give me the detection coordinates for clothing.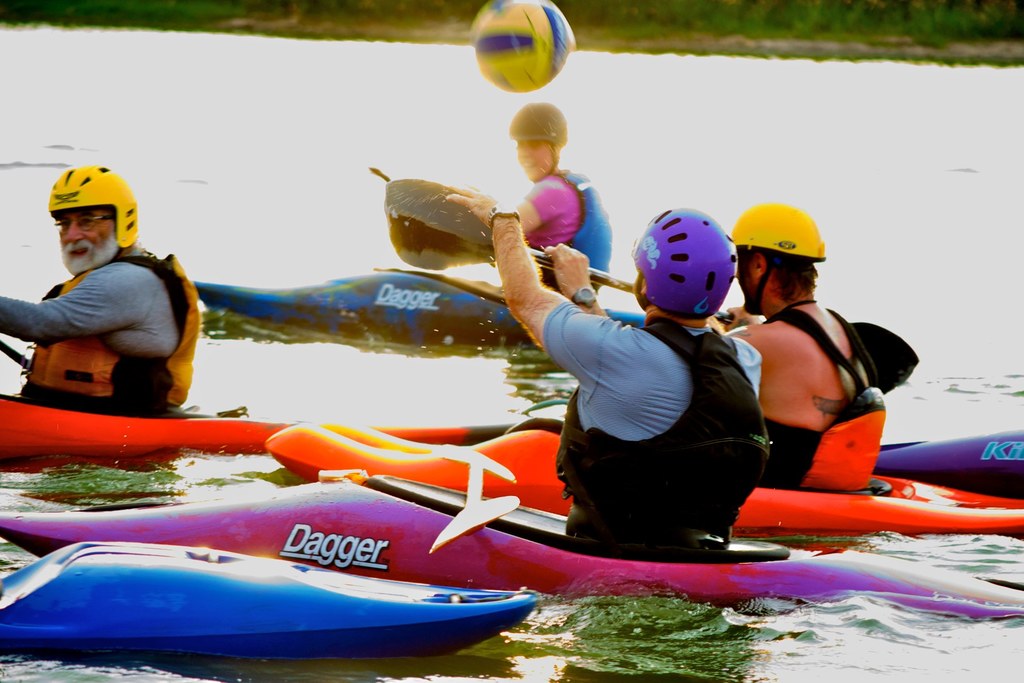
left=0, top=245, right=185, bottom=424.
